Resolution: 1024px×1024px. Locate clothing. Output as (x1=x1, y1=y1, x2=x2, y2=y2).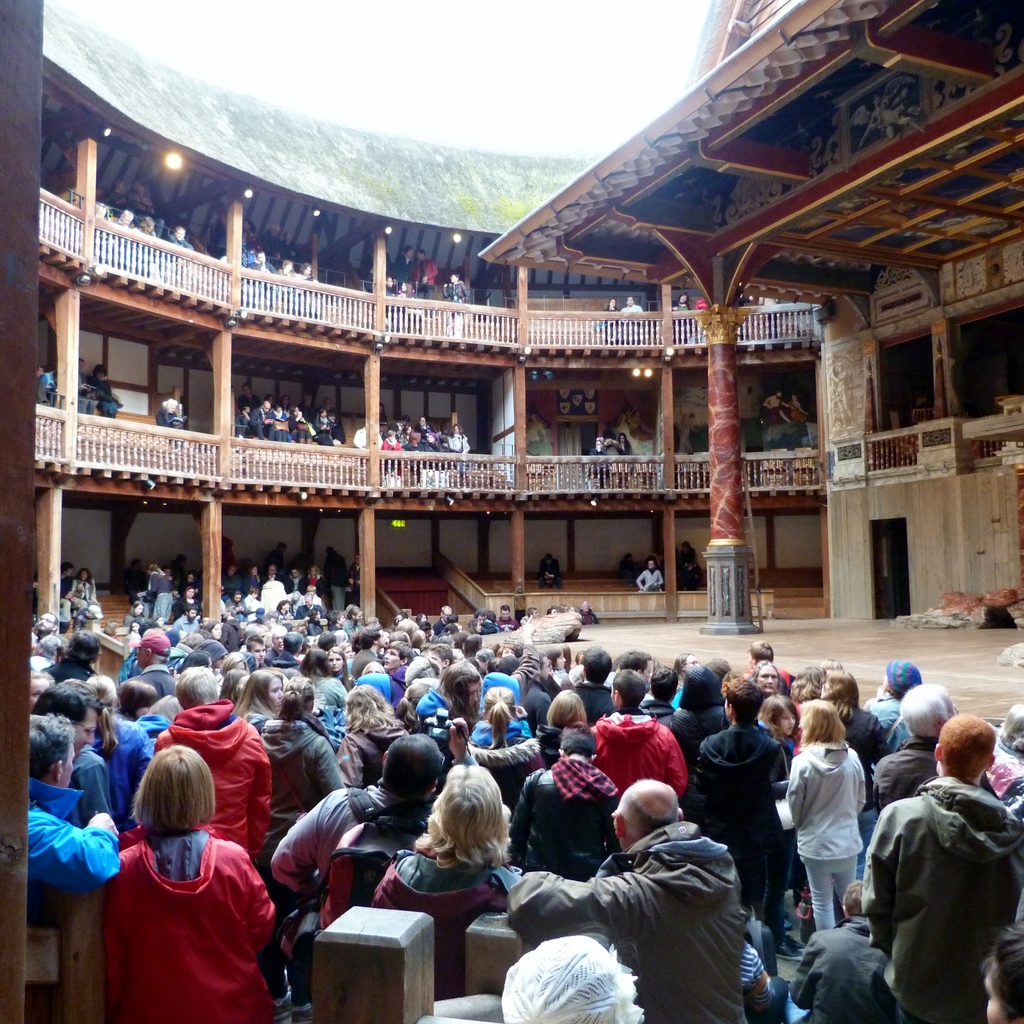
(x1=755, y1=294, x2=783, y2=338).
